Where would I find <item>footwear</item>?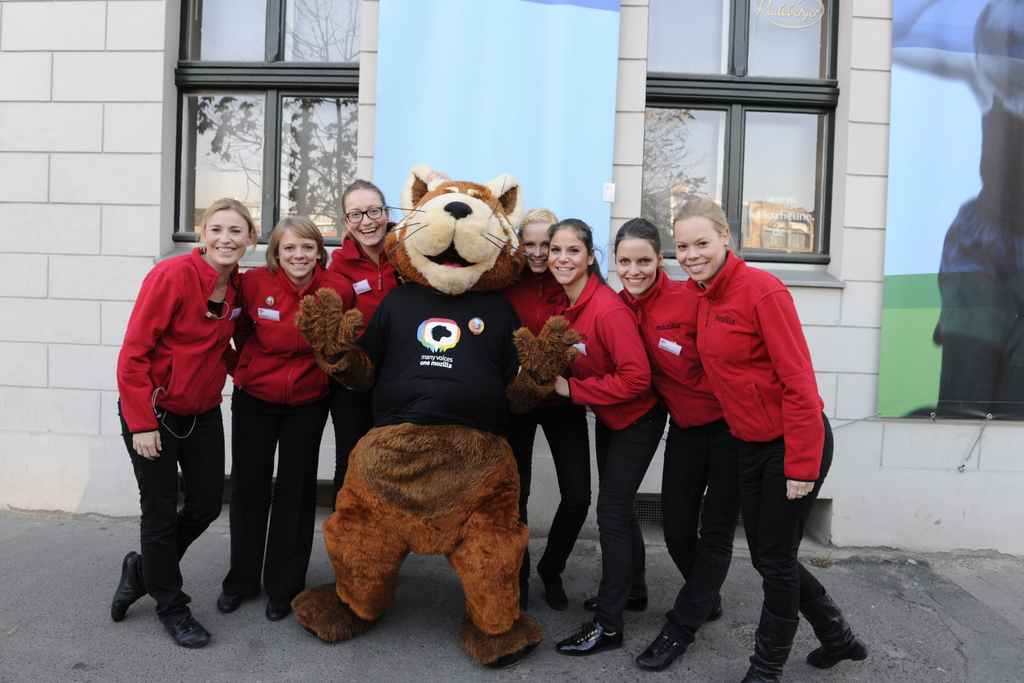
At box(665, 604, 724, 625).
